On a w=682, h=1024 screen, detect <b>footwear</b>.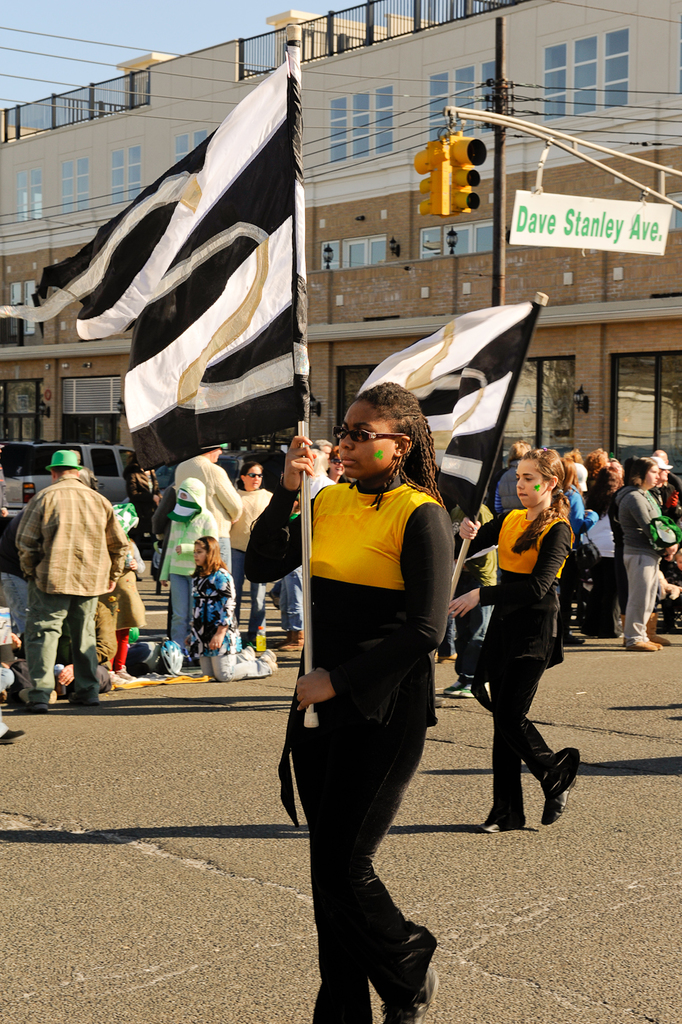
select_region(242, 645, 256, 658).
